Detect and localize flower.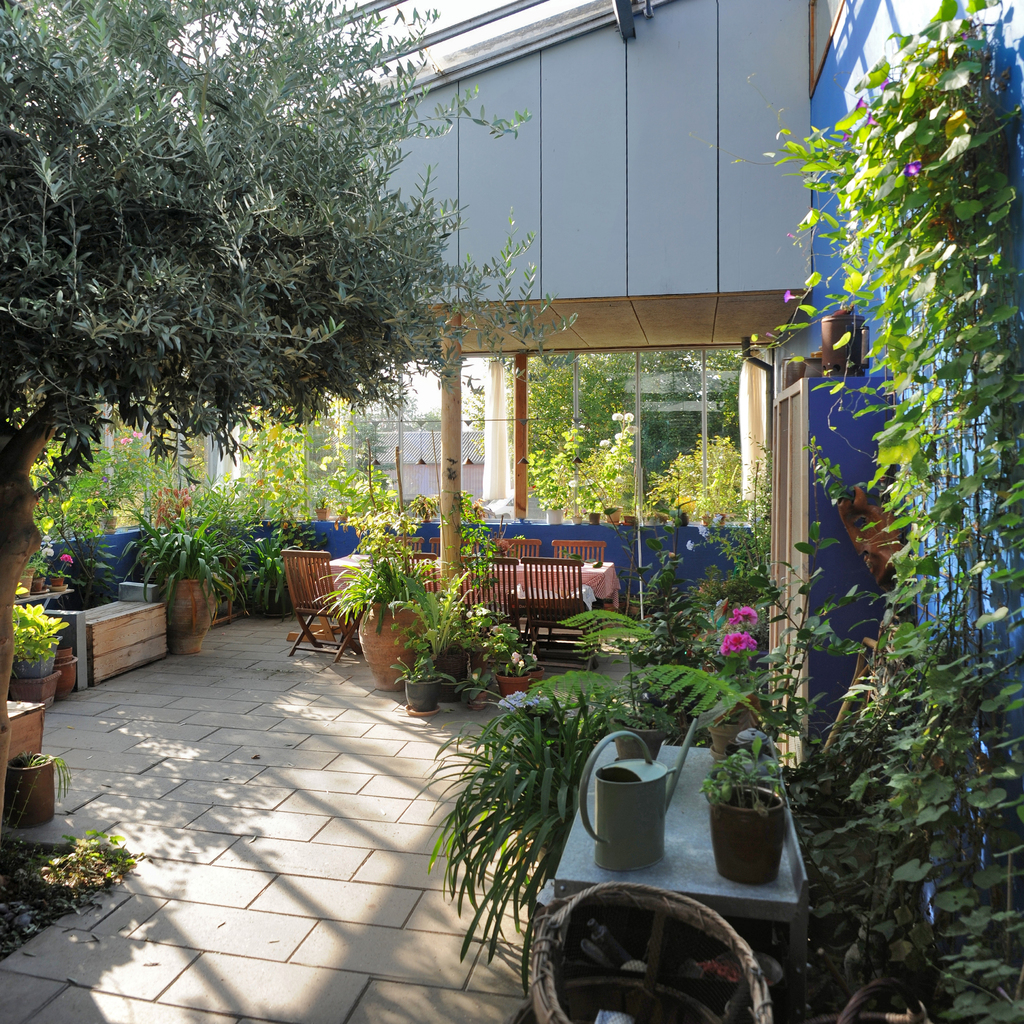
Localized at rect(881, 77, 888, 90).
